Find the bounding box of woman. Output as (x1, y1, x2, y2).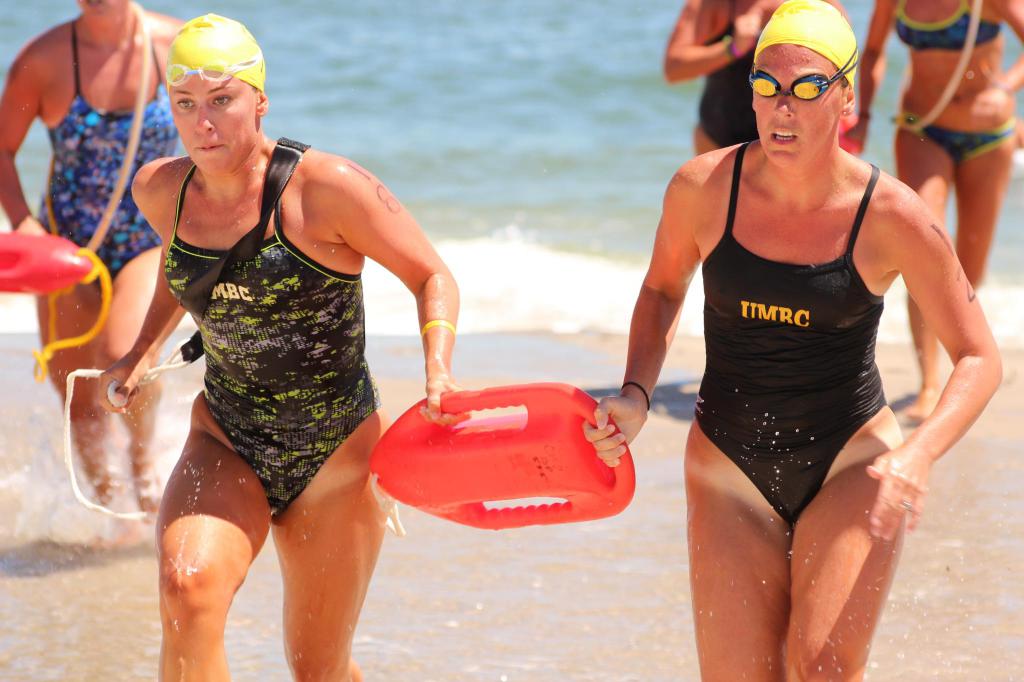
(593, 31, 988, 664).
